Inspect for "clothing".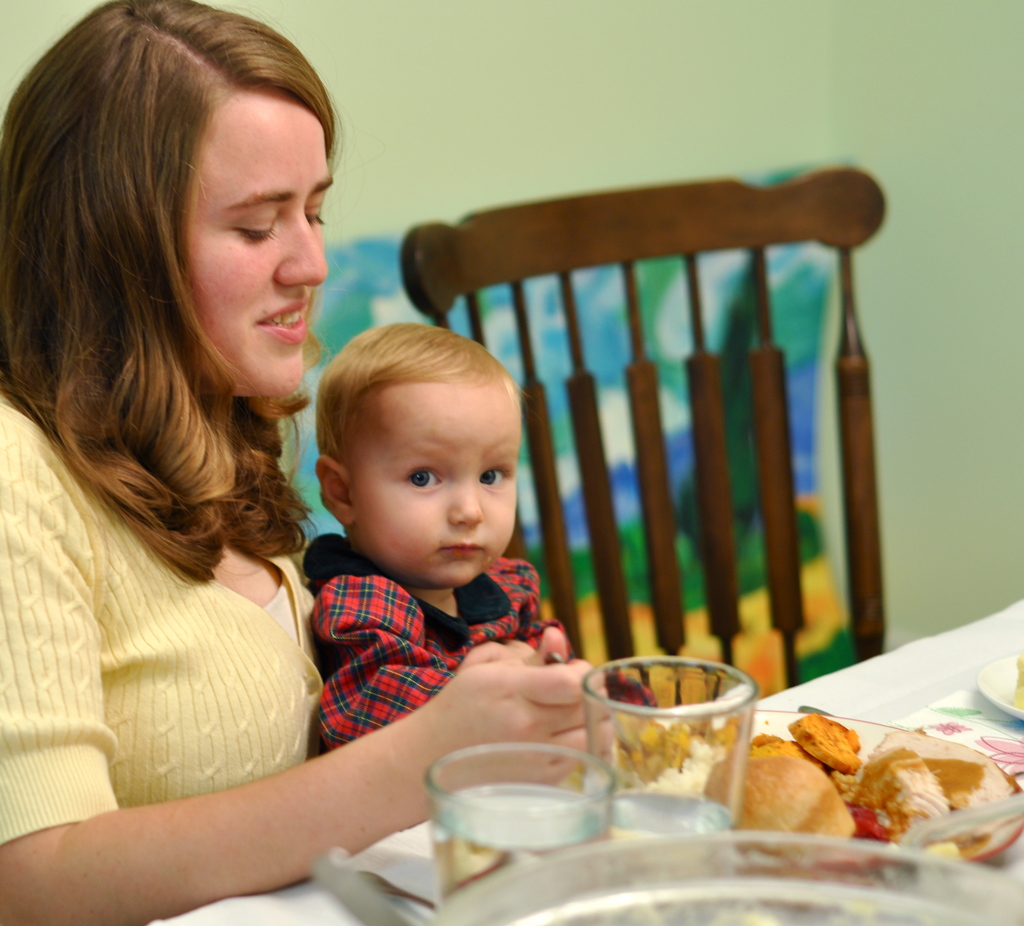
Inspection: 307/536/657/749.
